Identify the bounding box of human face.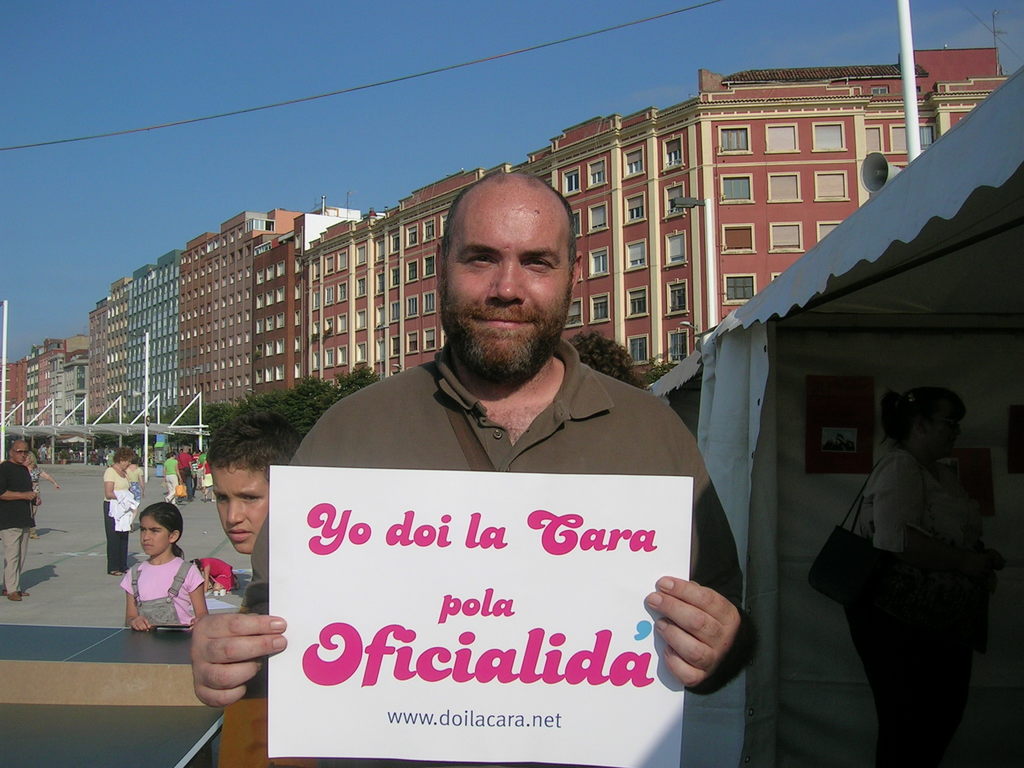
l=123, t=458, r=133, b=471.
